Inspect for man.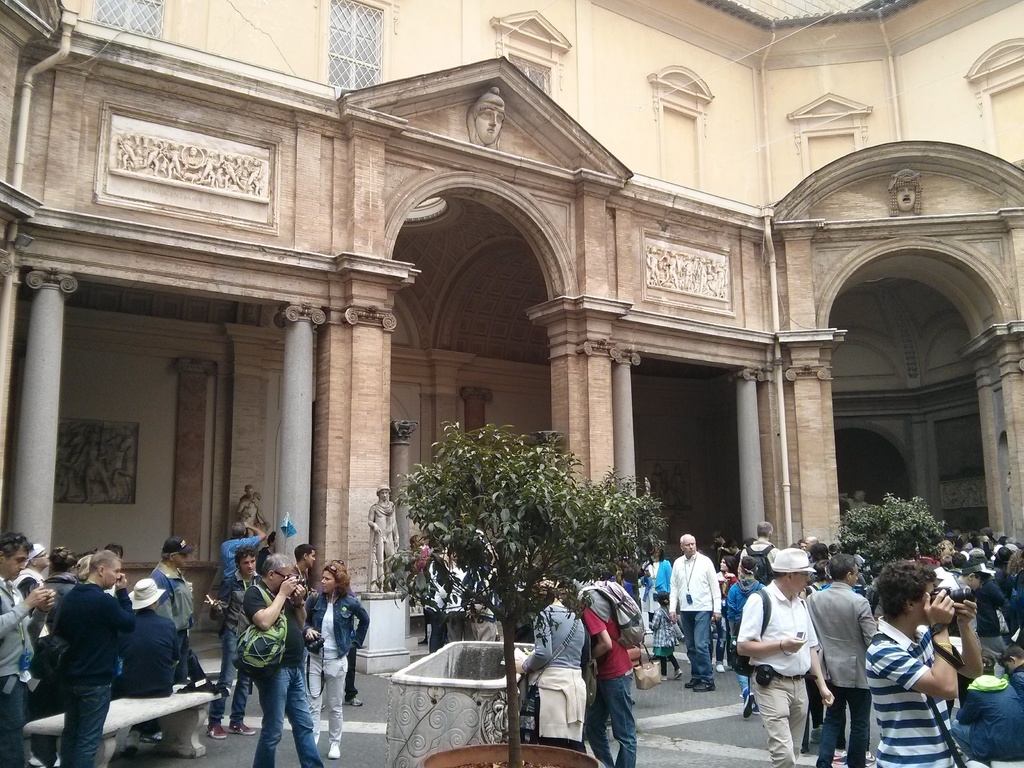
Inspection: box(801, 553, 877, 767).
